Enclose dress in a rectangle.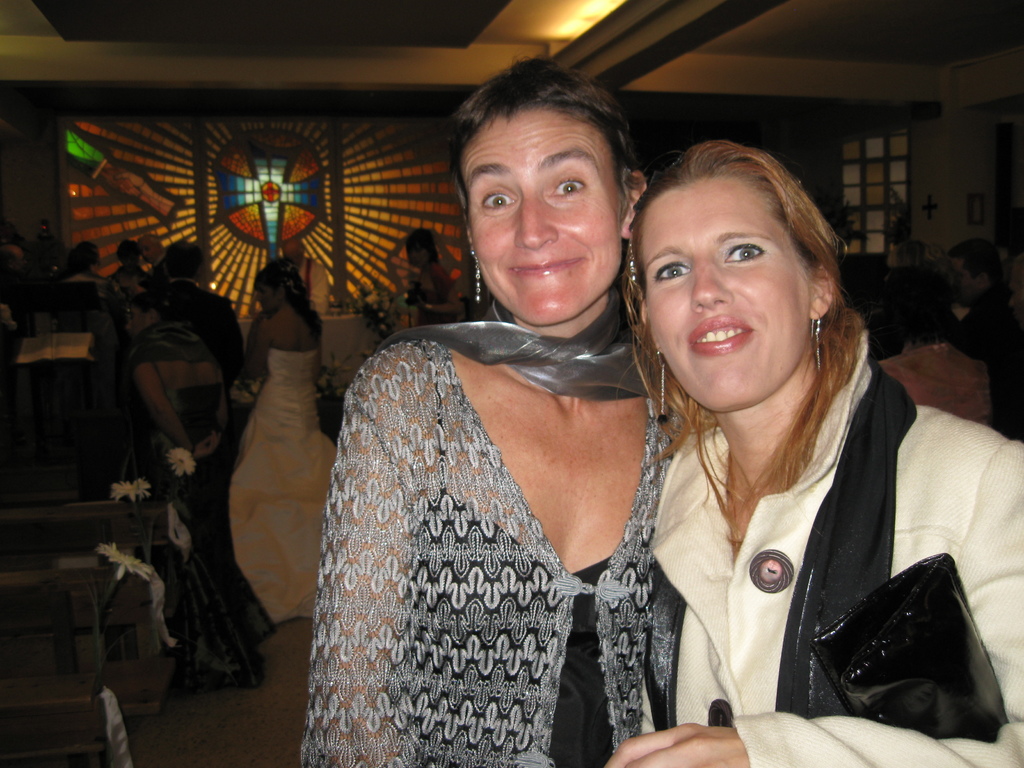
x1=117 y1=358 x2=277 y2=686.
